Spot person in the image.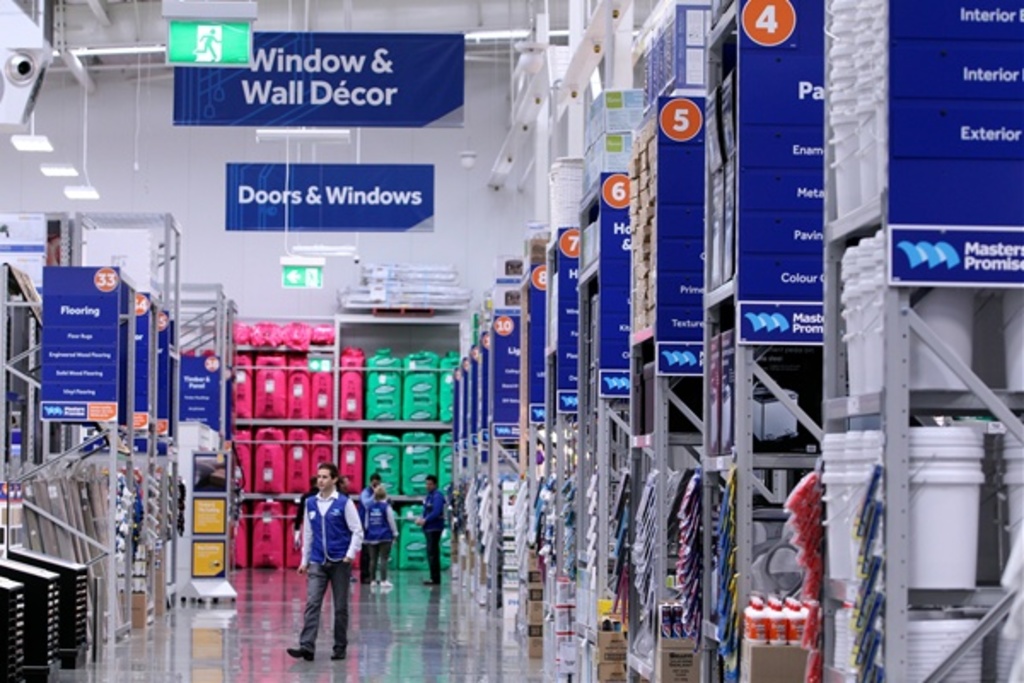
person found at {"left": 285, "top": 456, "right": 364, "bottom": 663}.
